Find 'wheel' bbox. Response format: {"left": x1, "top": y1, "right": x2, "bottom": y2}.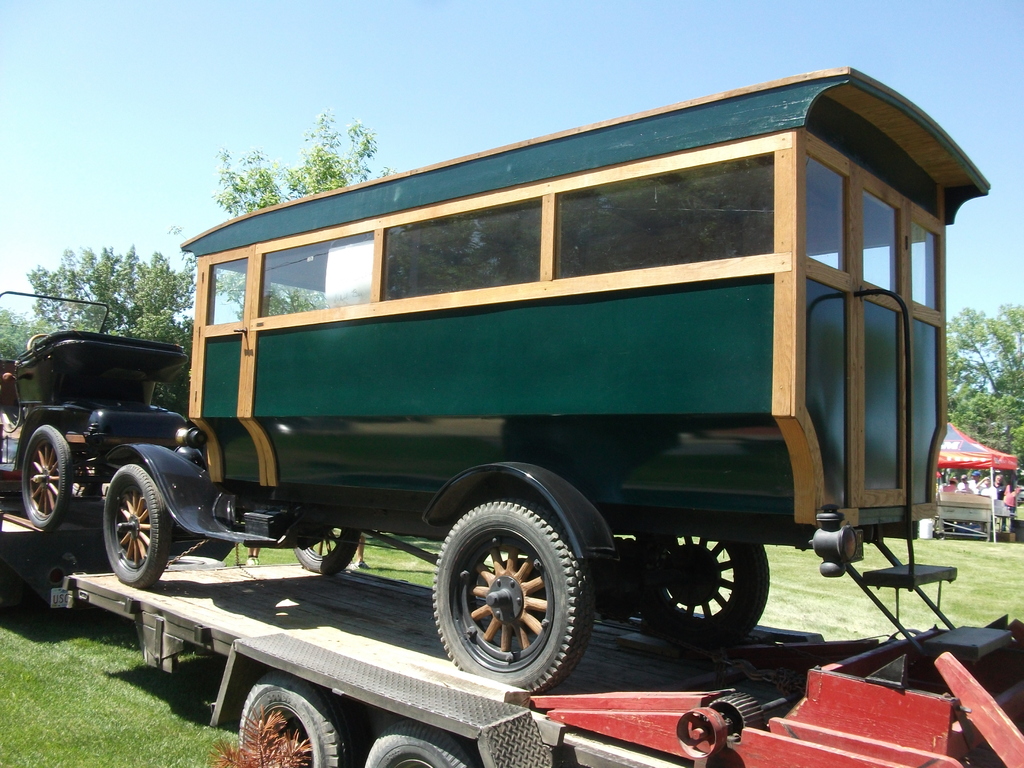
{"left": 290, "top": 529, "right": 360, "bottom": 576}.
